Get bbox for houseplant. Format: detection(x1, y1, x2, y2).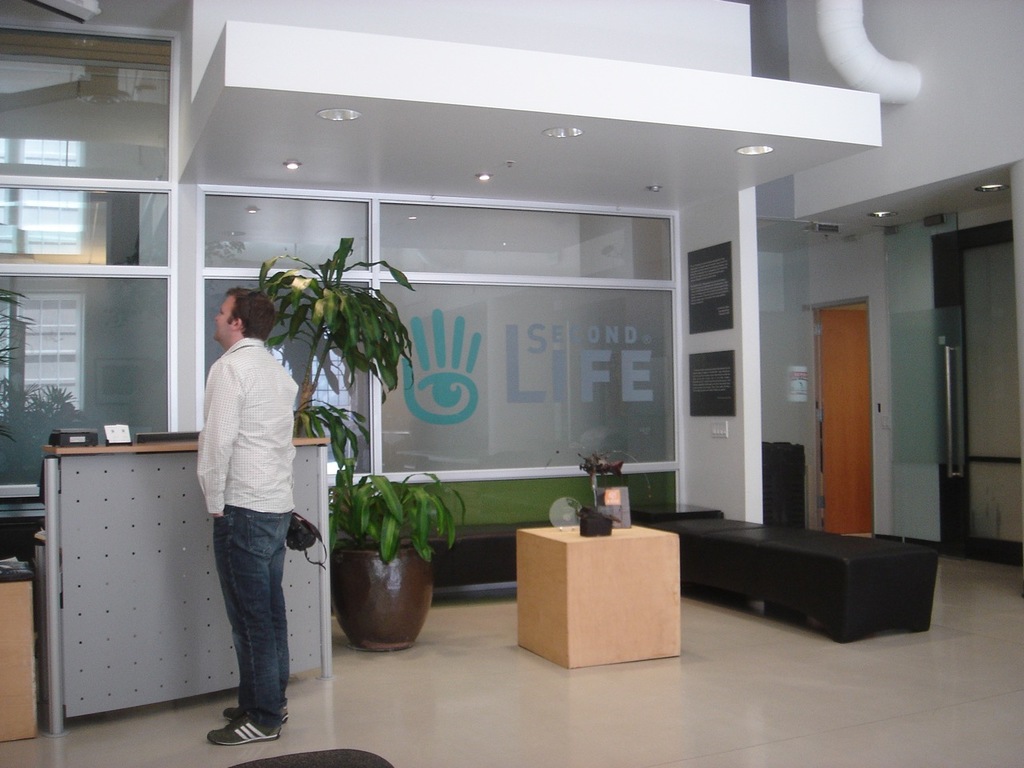
detection(253, 234, 415, 474).
